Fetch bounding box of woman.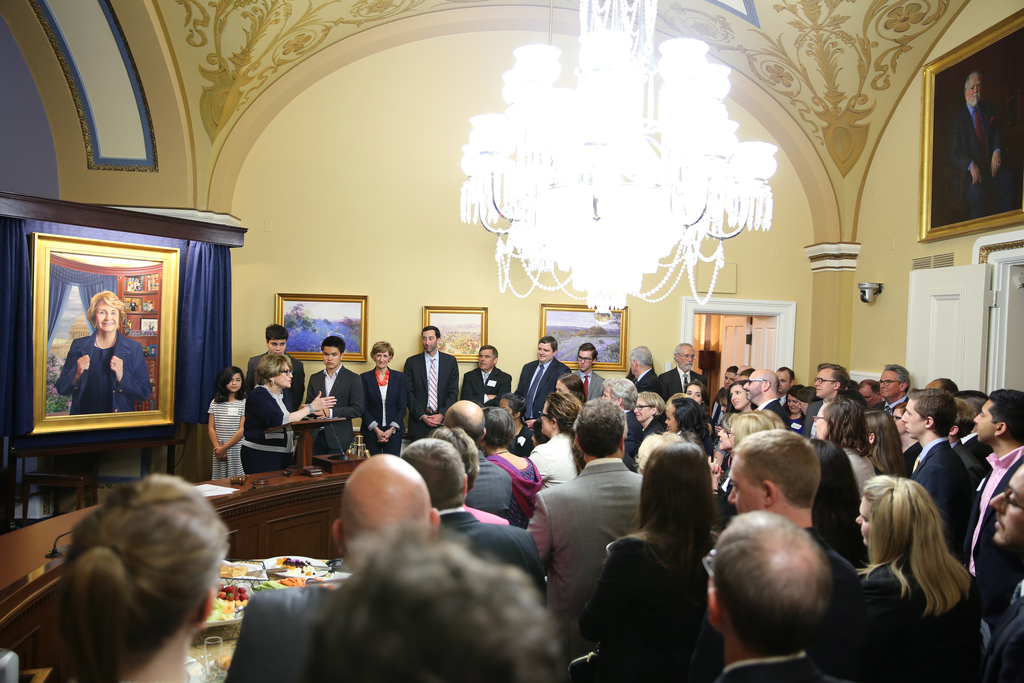
Bbox: bbox=(851, 474, 983, 682).
